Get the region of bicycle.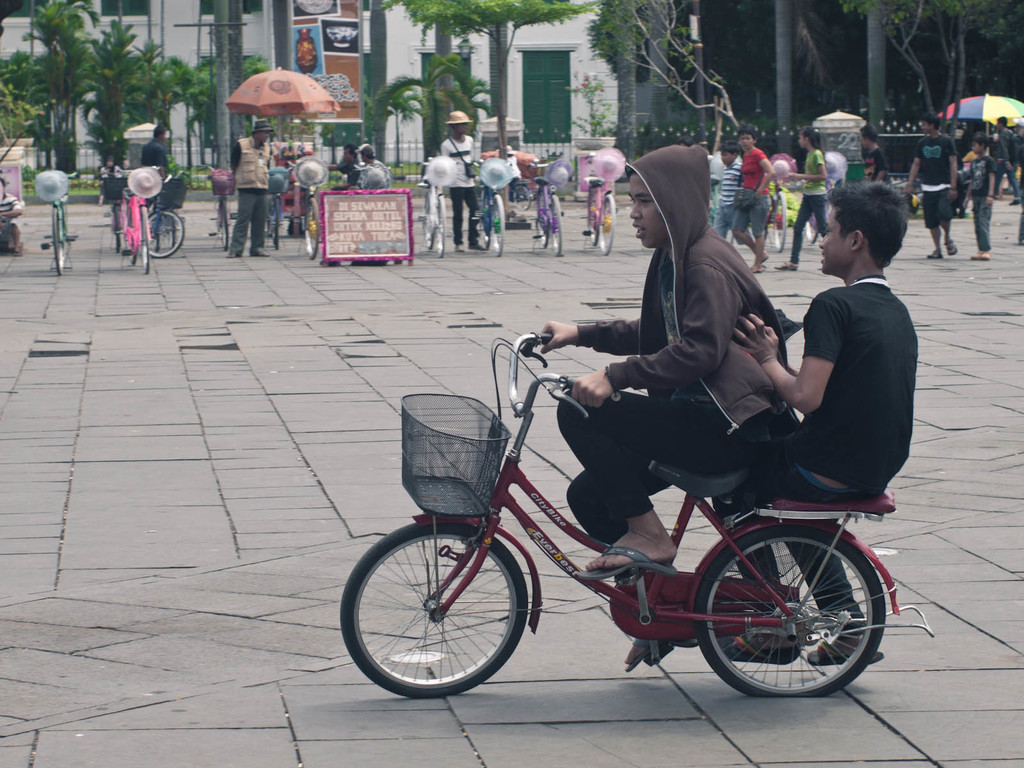
320:326:922:726.
